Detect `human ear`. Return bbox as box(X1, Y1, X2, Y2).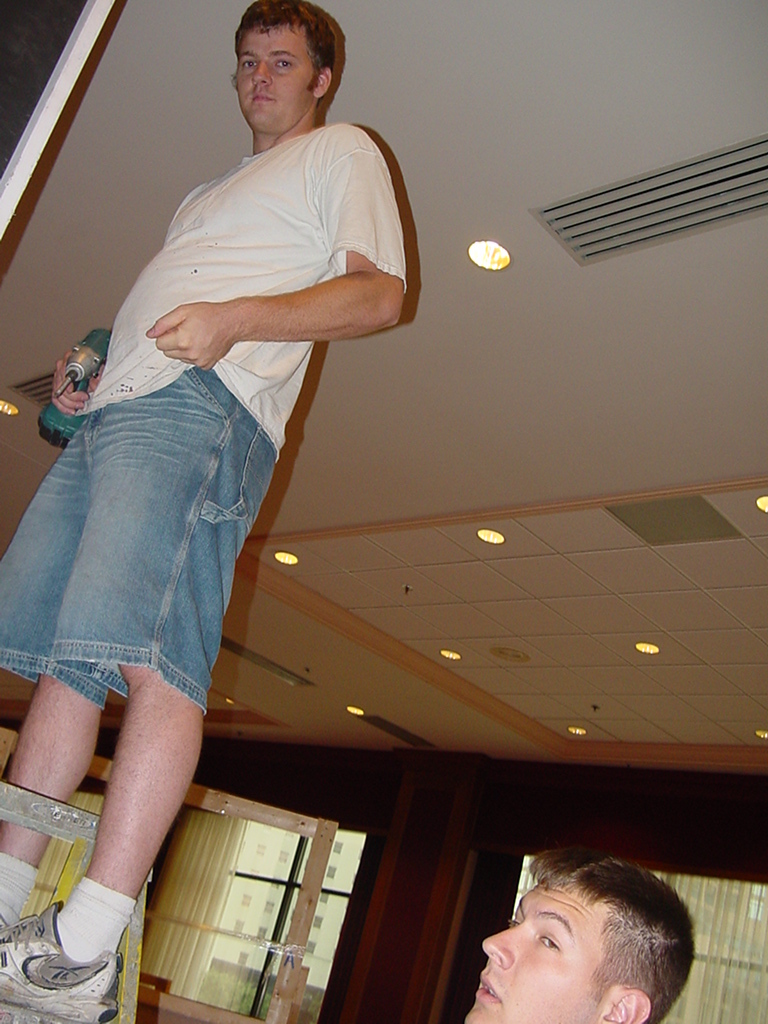
box(313, 68, 333, 102).
